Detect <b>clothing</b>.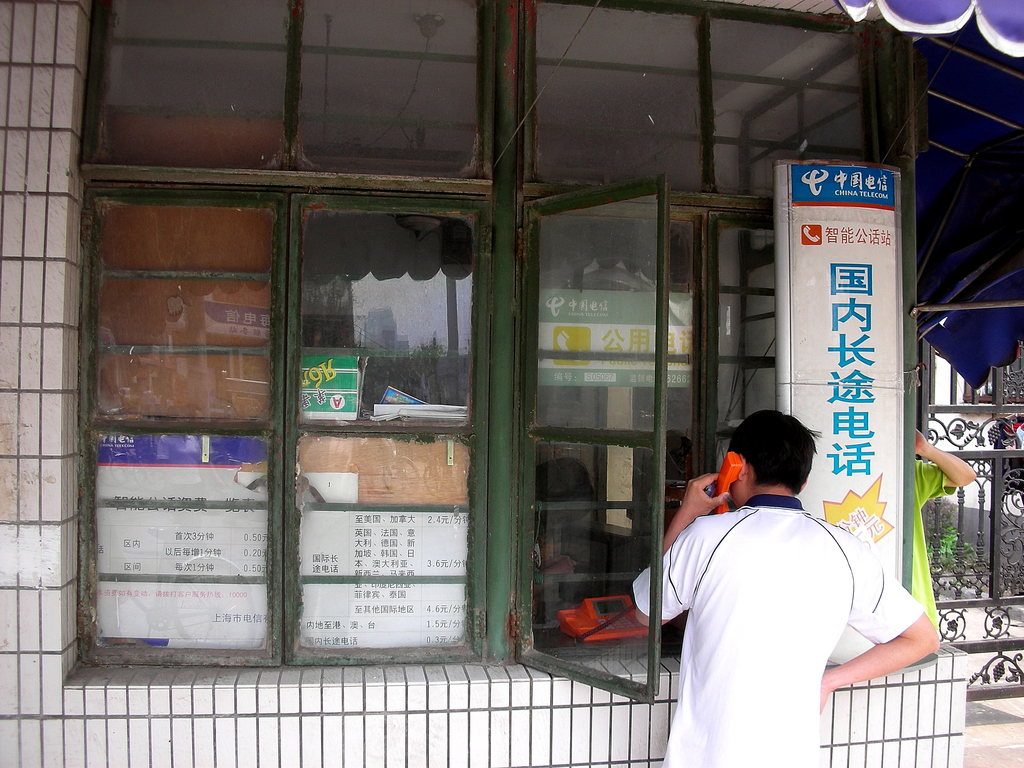
Detected at box=[639, 468, 892, 749].
